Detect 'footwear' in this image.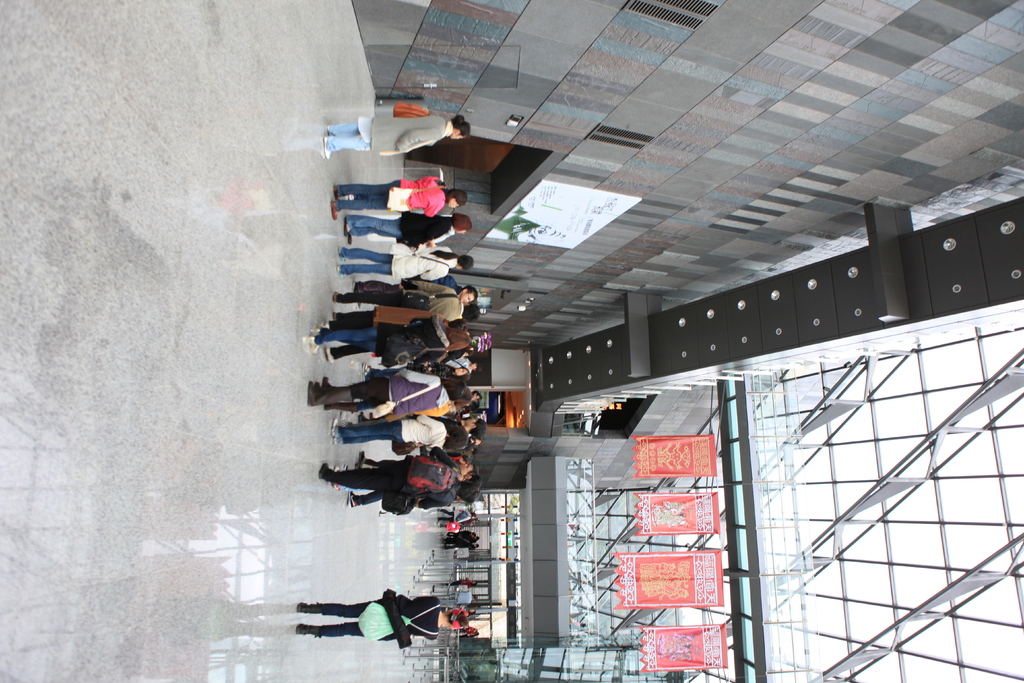
Detection: 332 183 339 201.
